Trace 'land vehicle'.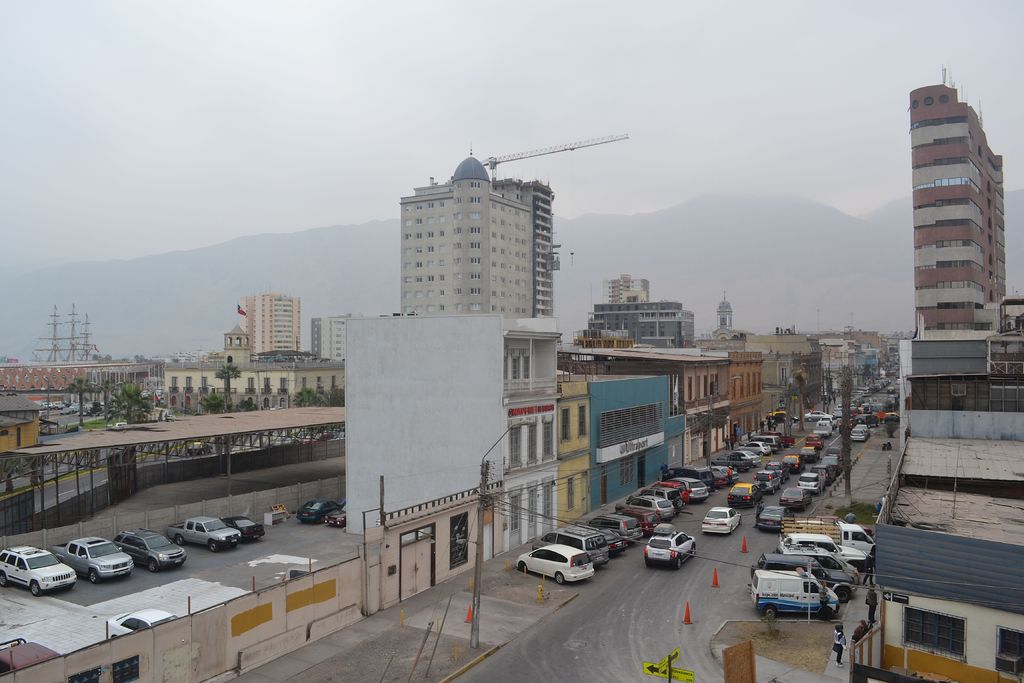
Traced to crop(701, 506, 741, 533).
